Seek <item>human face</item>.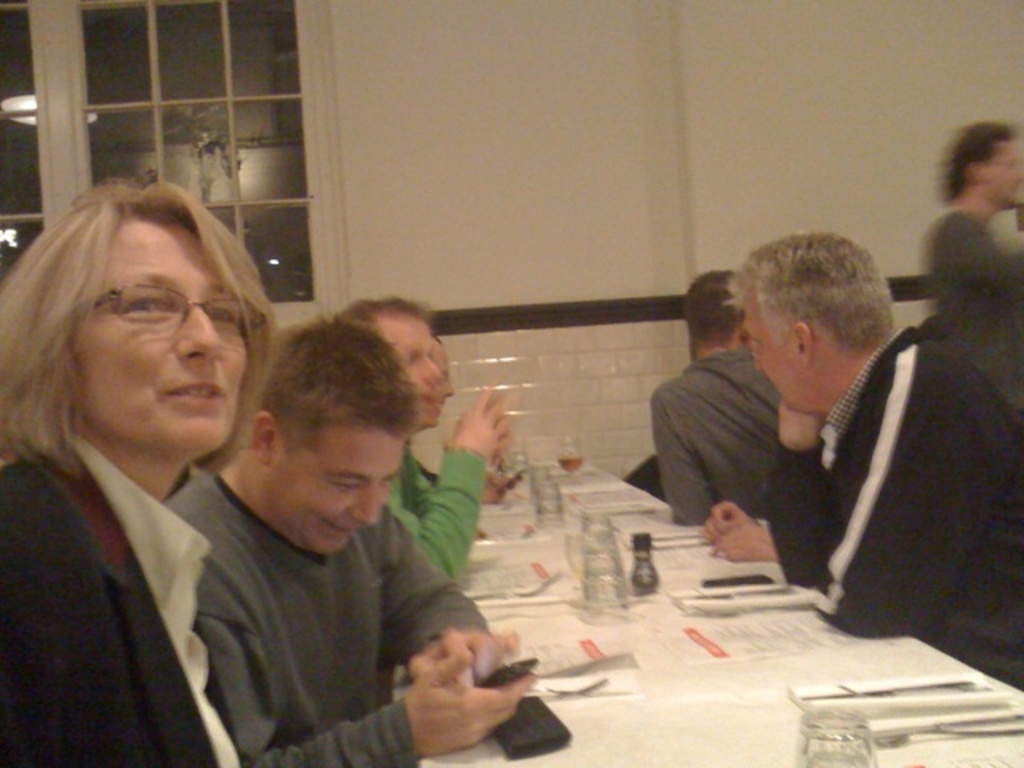
(979, 136, 1018, 206).
